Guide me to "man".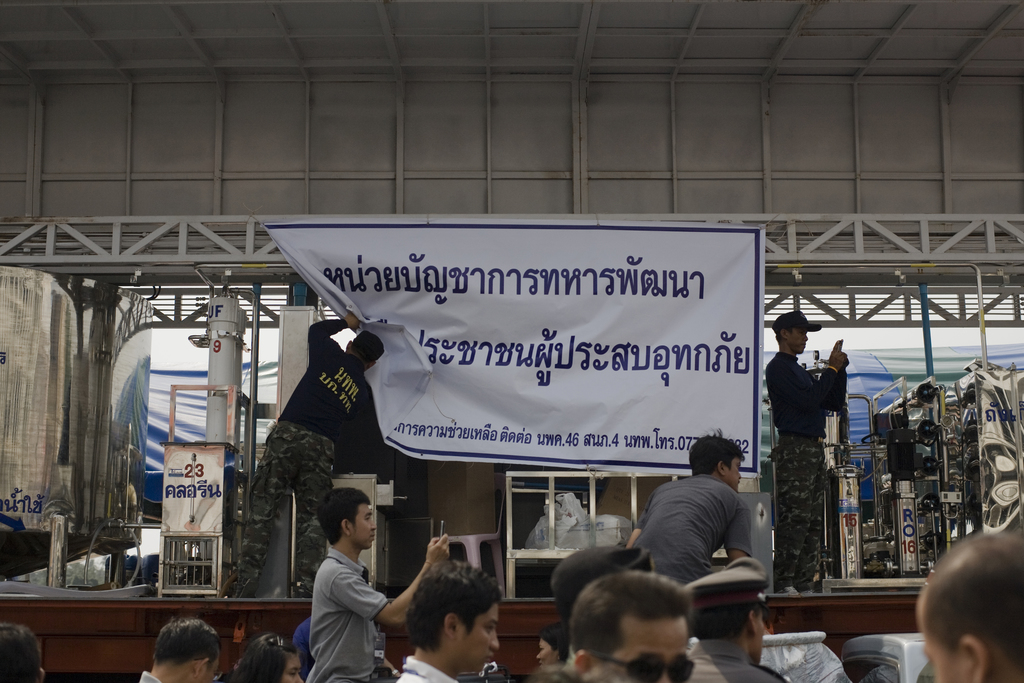
Guidance: pyautogui.locateOnScreen(0, 624, 42, 682).
